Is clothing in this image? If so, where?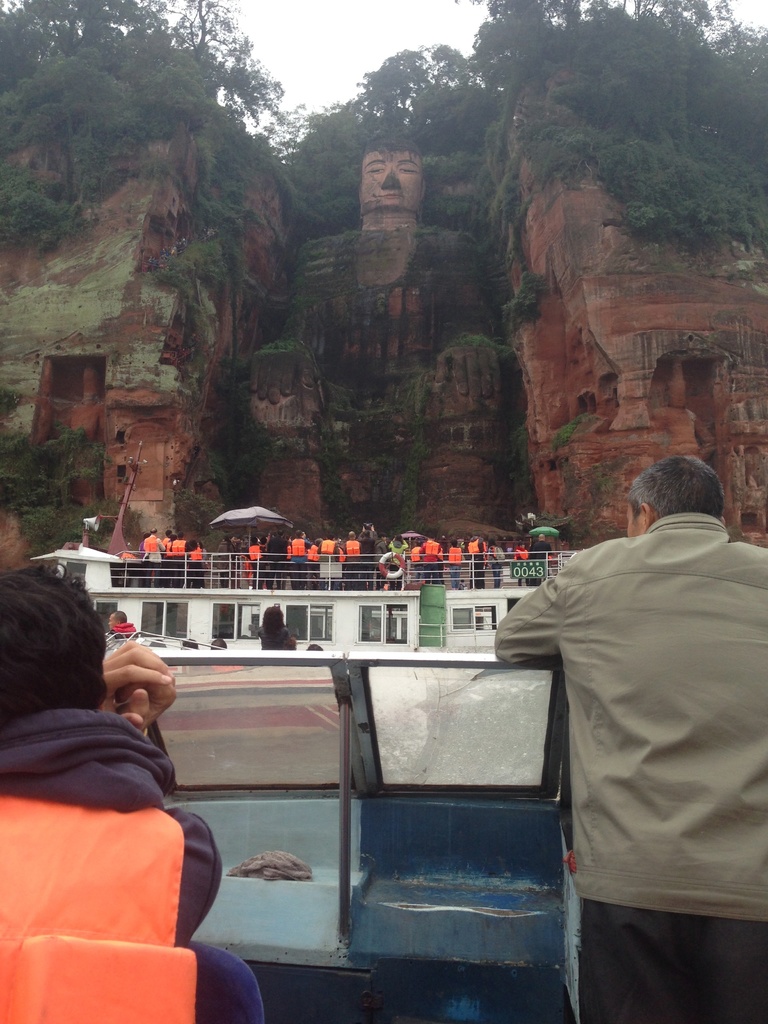
Yes, at [left=302, top=535, right=323, bottom=566].
